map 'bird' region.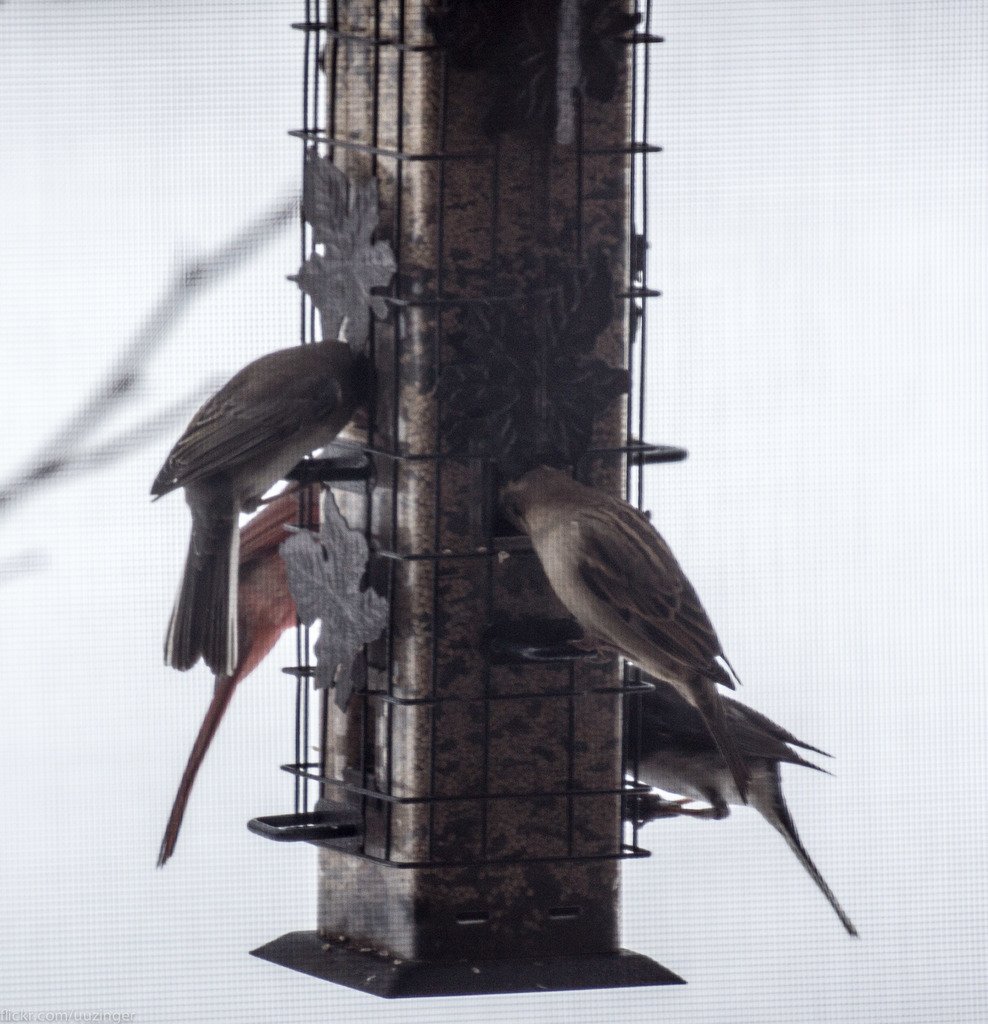
Mapped to (143,330,379,676).
